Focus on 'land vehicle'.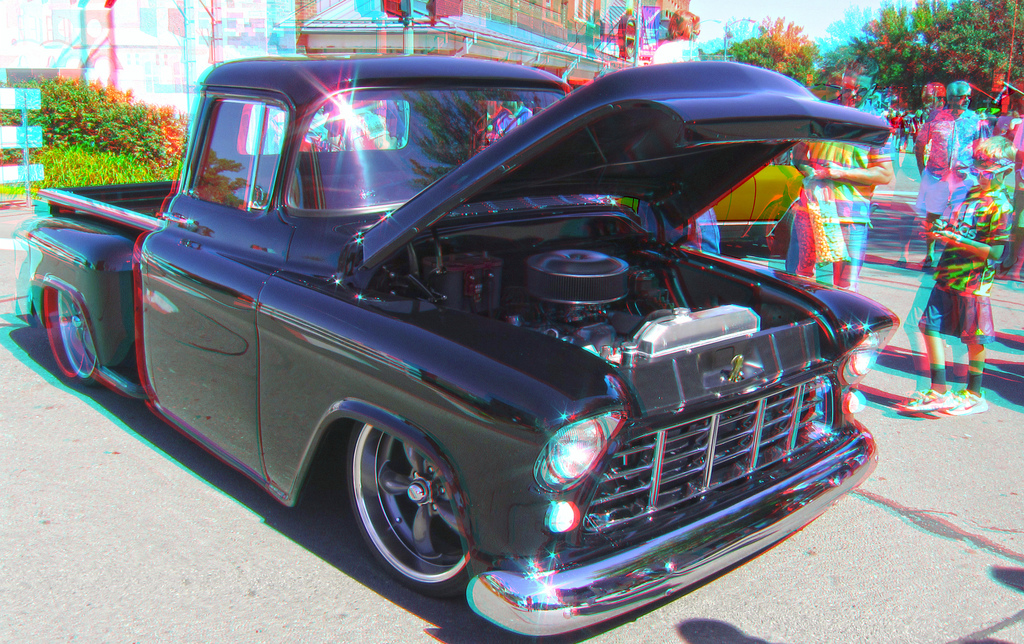
Focused at 24:51:900:640.
